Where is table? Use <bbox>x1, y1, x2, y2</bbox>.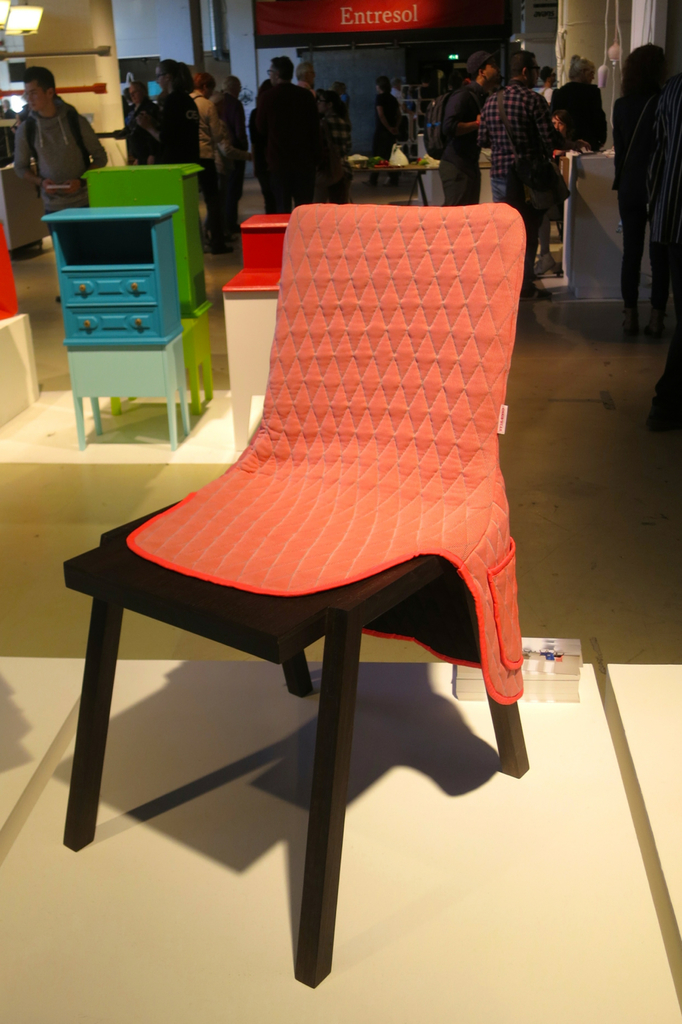
<bbox>215, 202, 469, 462</bbox>.
